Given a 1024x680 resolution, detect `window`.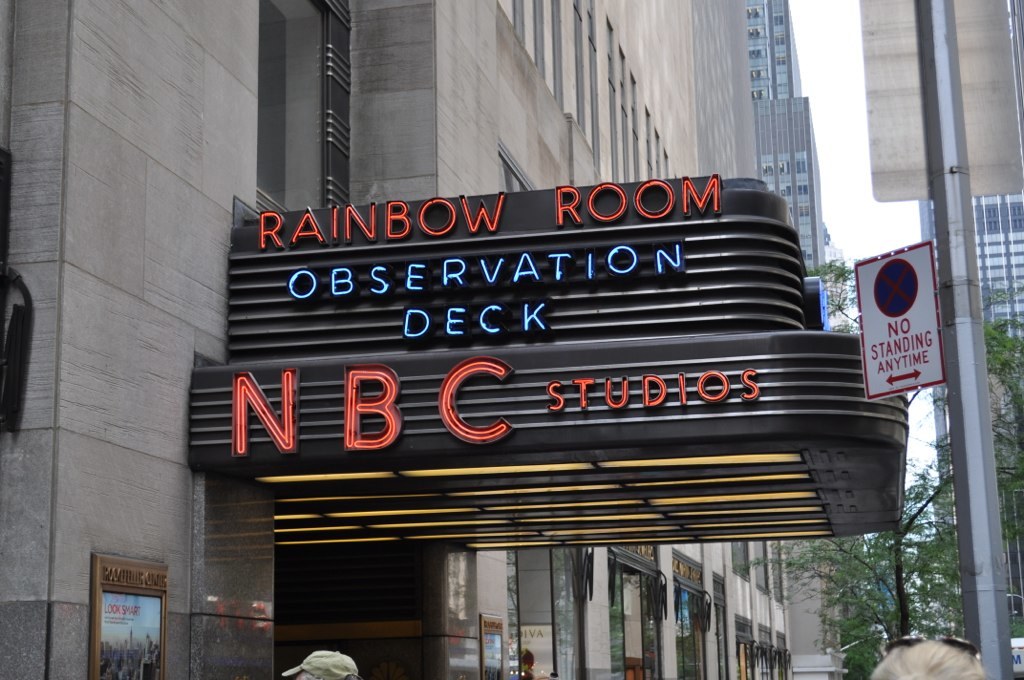
[747, 25, 769, 39].
